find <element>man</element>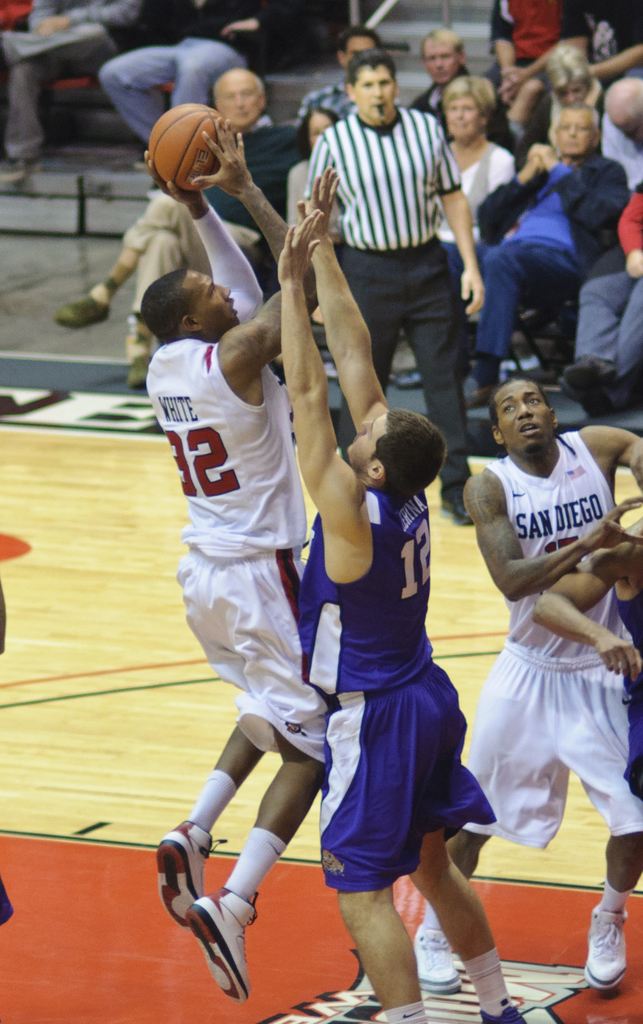
x1=135 y1=113 x2=314 y2=1005
